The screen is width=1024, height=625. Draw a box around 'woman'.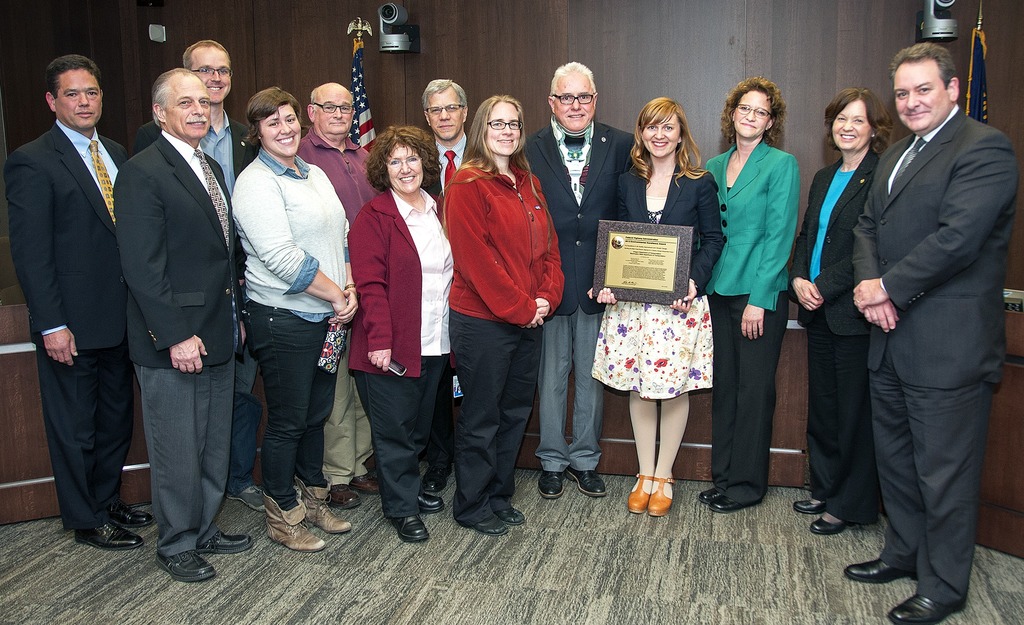
(x1=446, y1=93, x2=563, y2=528).
